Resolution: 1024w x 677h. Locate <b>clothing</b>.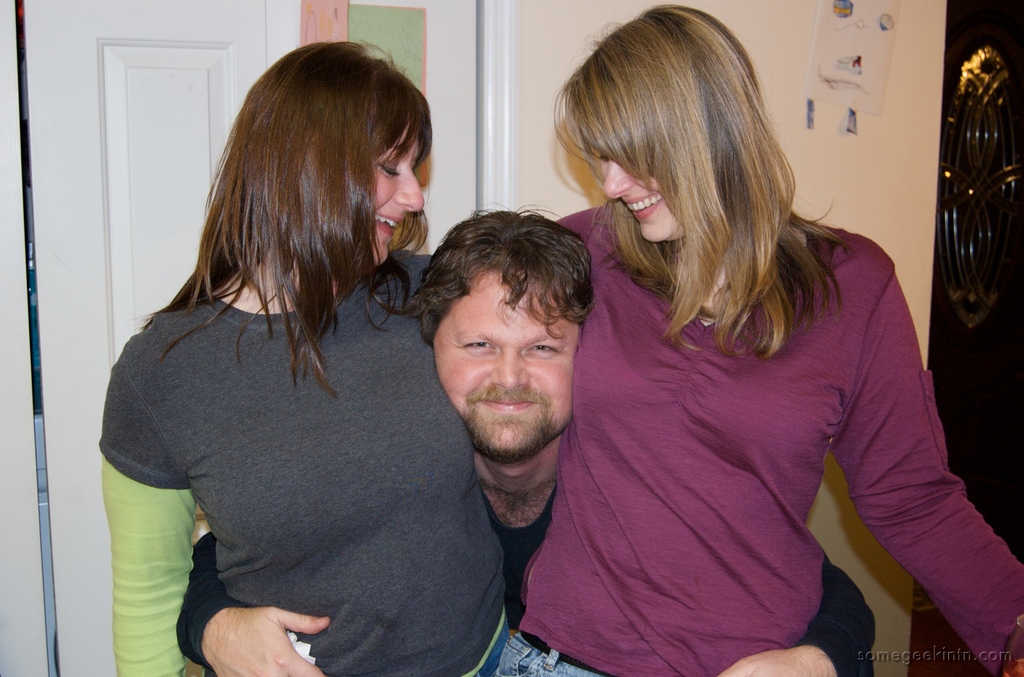
[490,196,1023,676].
